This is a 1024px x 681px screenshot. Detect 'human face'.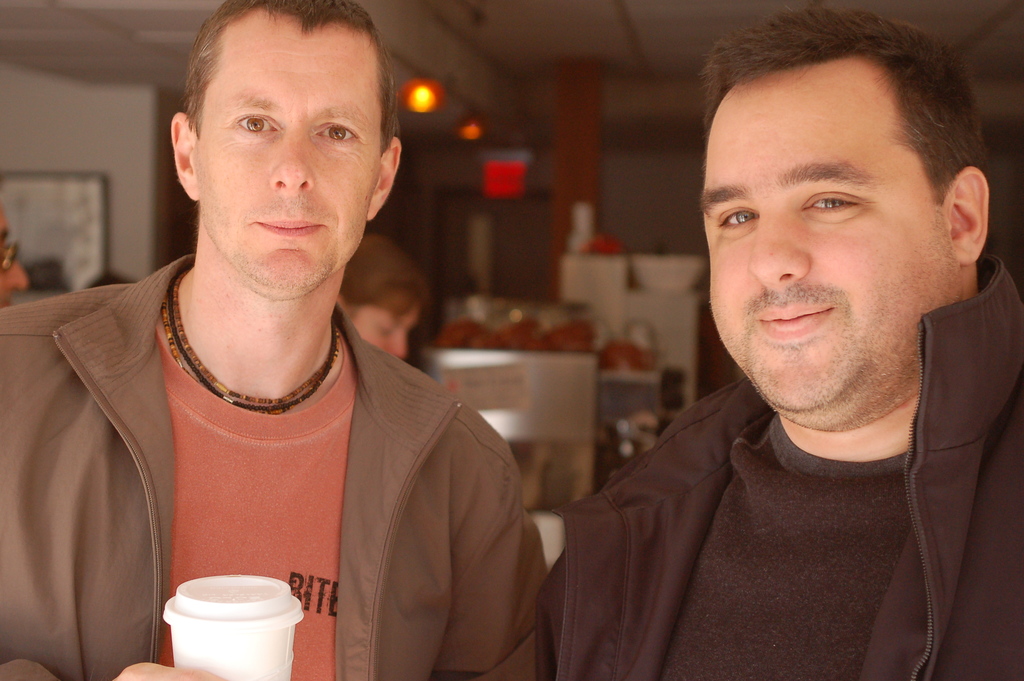
locate(355, 299, 410, 355).
